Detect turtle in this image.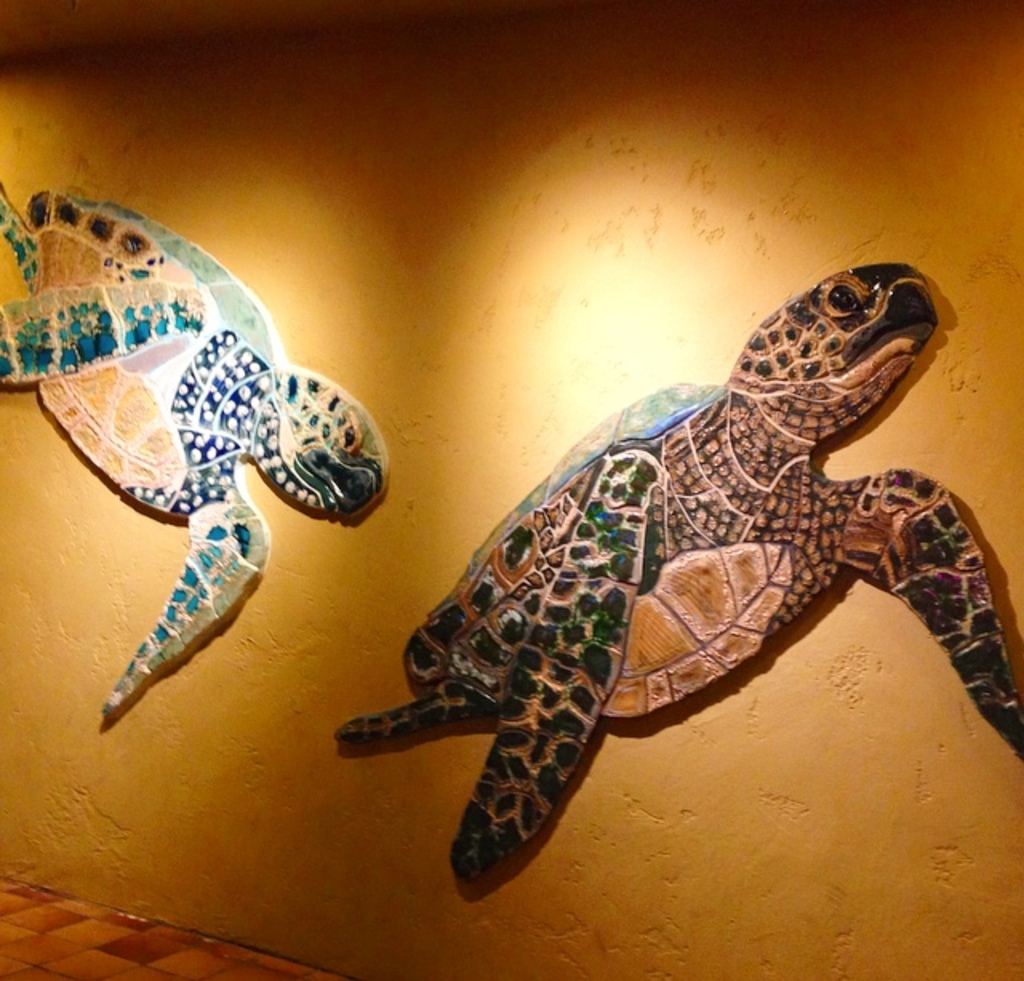
Detection: {"left": 0, "top": 182, "right": 387, "bottom": 725}.
